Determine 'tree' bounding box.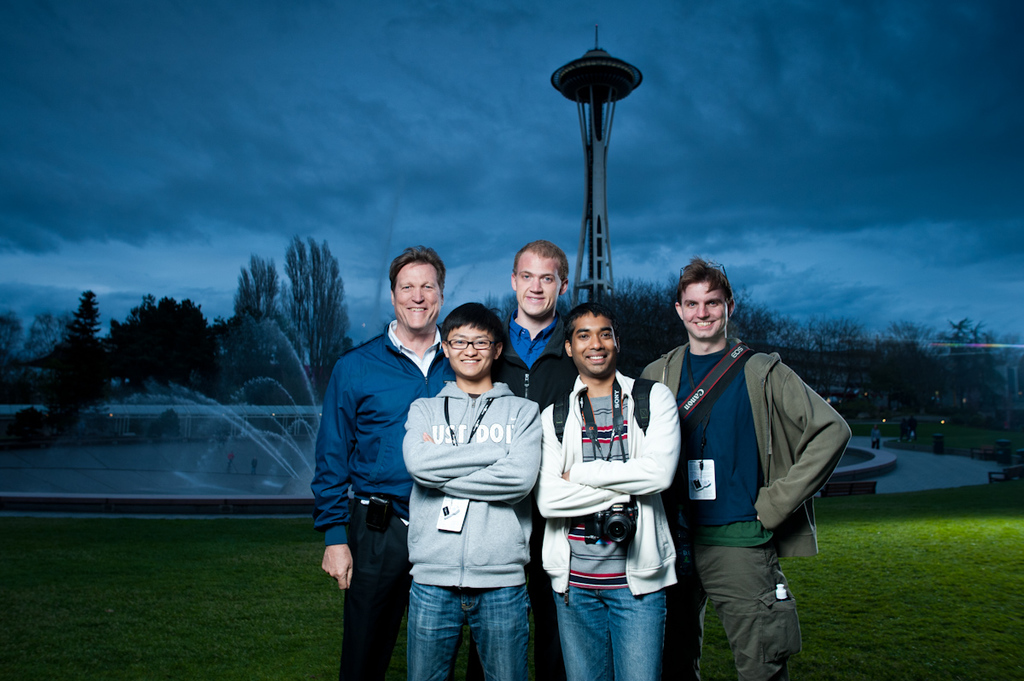
Determined: <region>112, 283, 232, 404</region>.
